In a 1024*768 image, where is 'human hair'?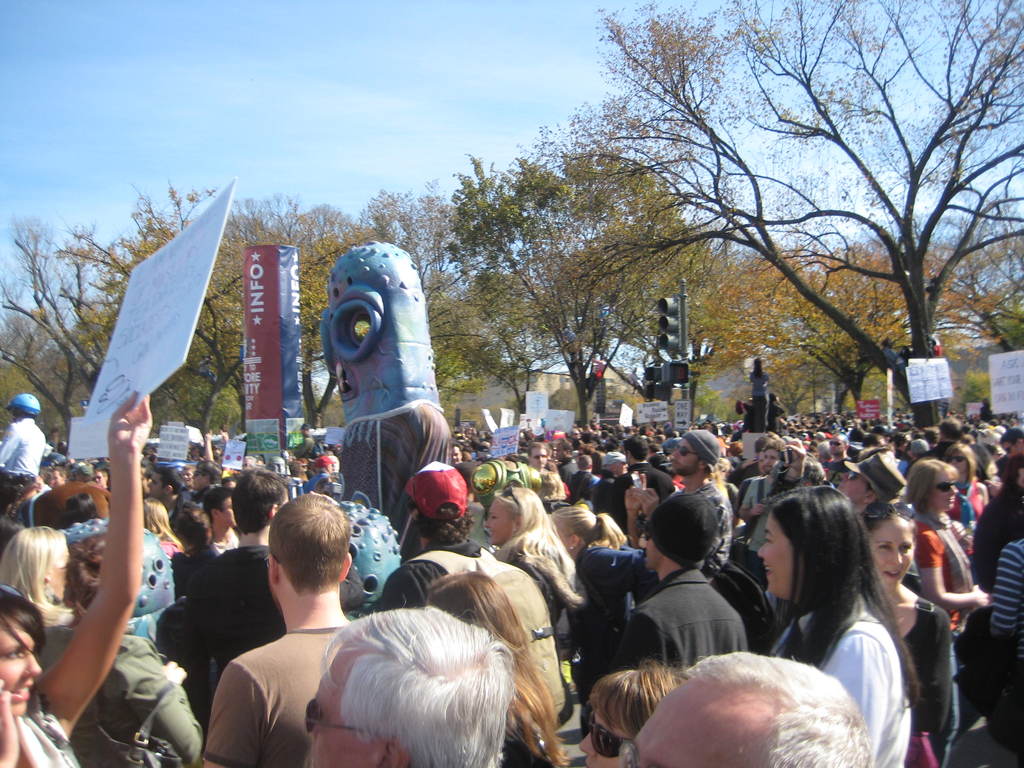
908/458/953/501.
